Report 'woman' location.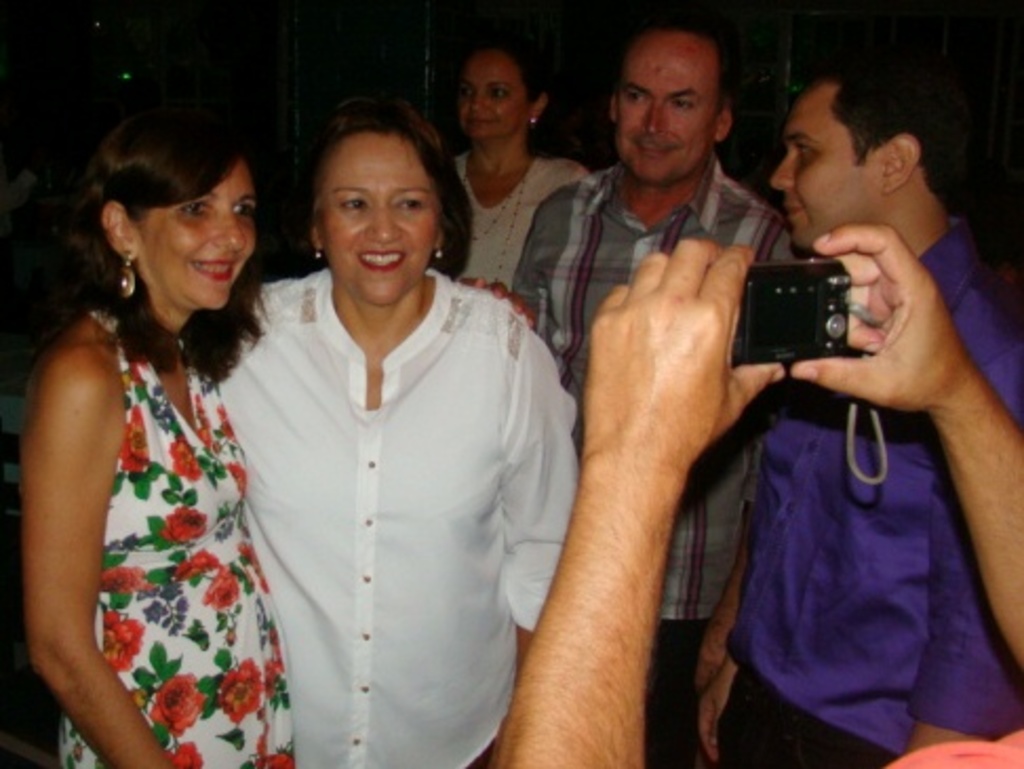
Report: pyautogui.locateOnScreen(204, 103, 571, 768).
